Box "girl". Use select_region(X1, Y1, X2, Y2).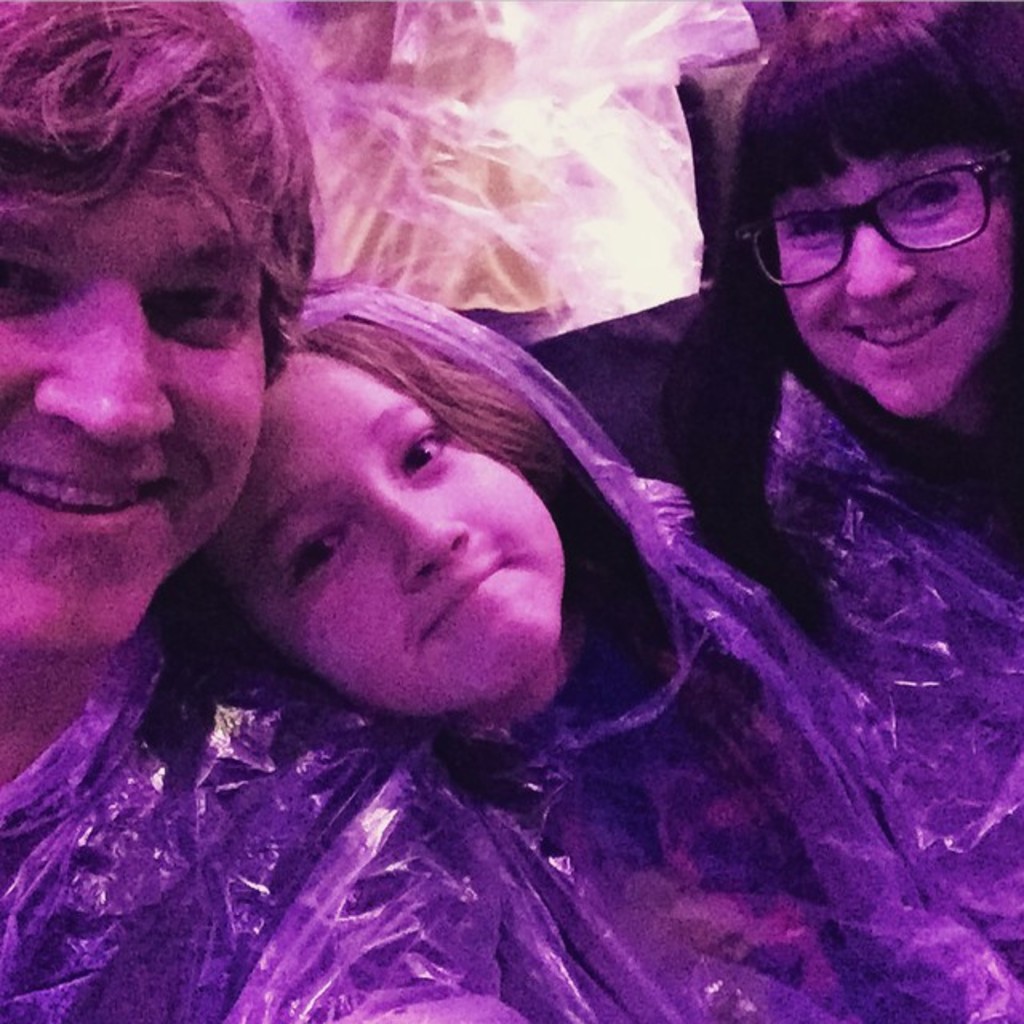
select_region(656, 0, 1022, 984).
